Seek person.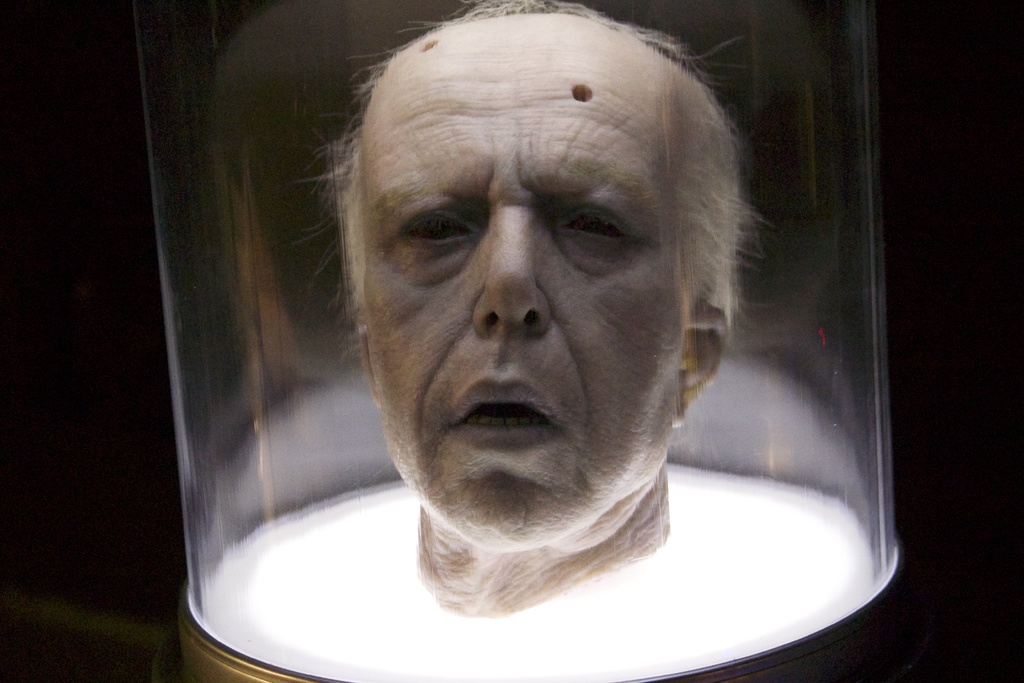
select_region(298, 0, 775, 616).
